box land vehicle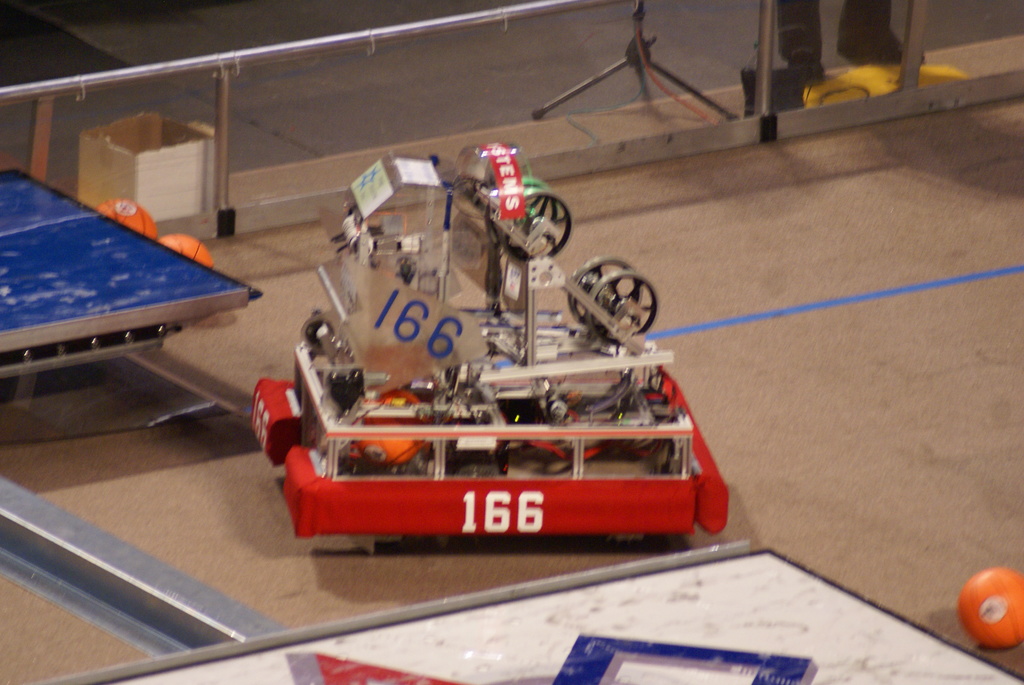
(x1=238, y1=144, x2=737, y2=549)
